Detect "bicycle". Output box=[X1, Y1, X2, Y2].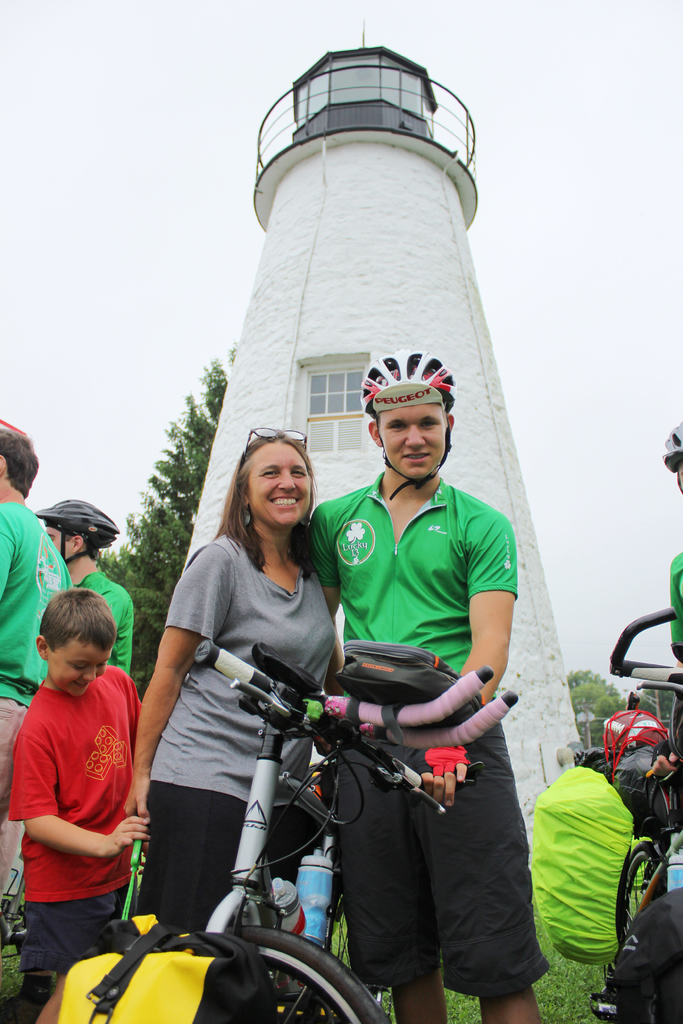
box=[604, 605, 682, 1023].
